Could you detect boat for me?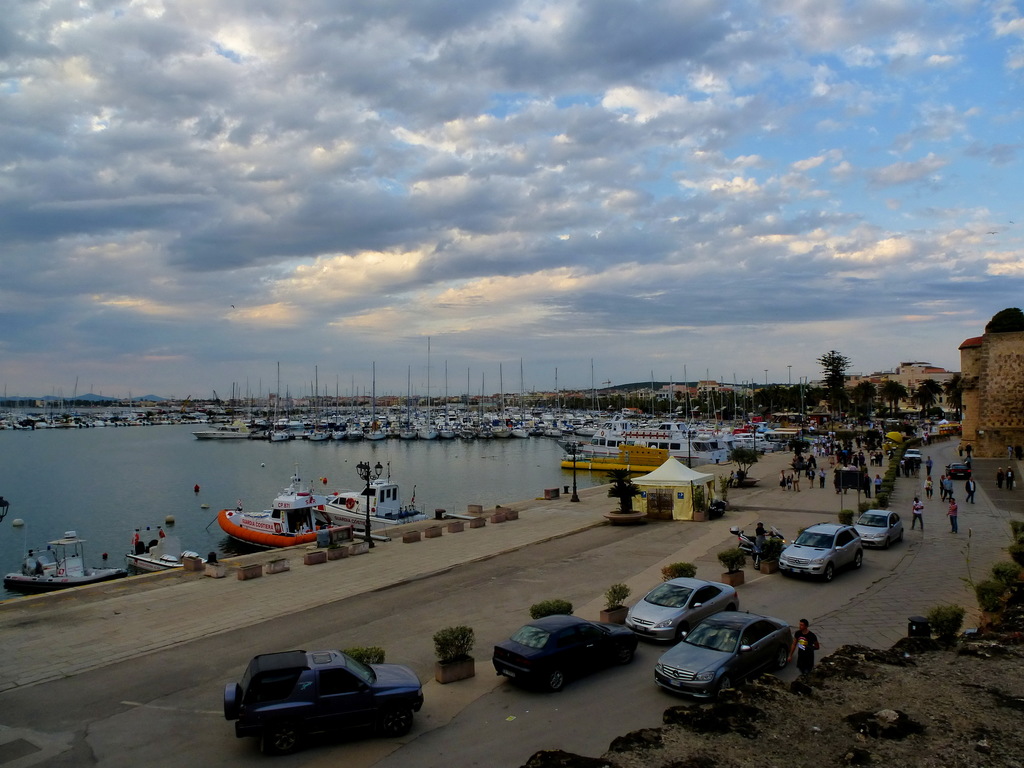
Detection result: bbox=(650, 414, 733, 461).
